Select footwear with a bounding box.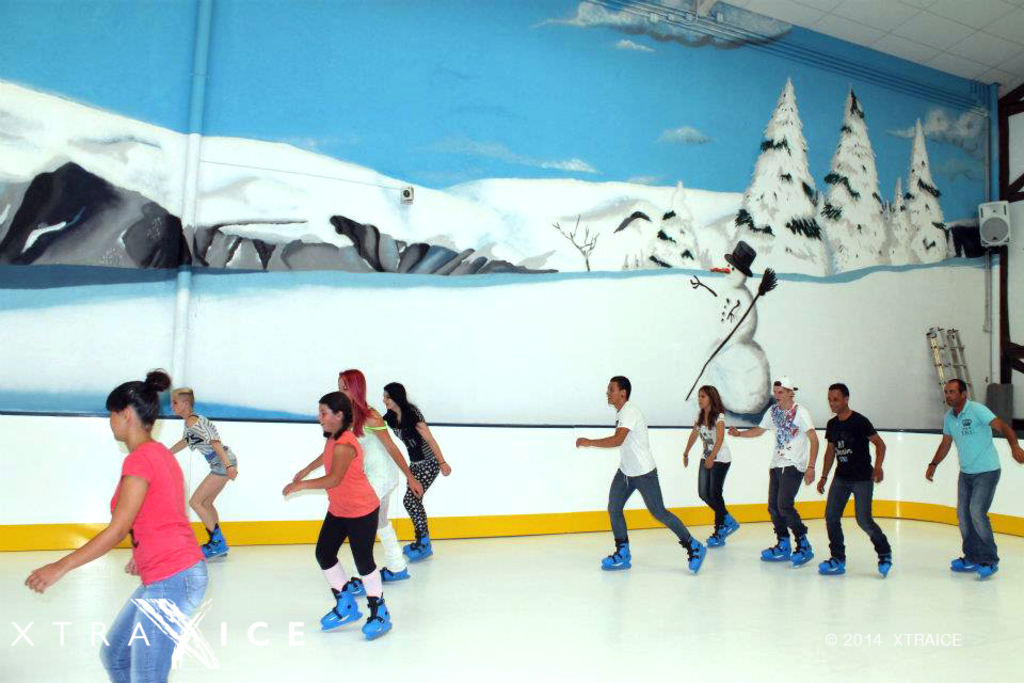
[794,531,811,569].
